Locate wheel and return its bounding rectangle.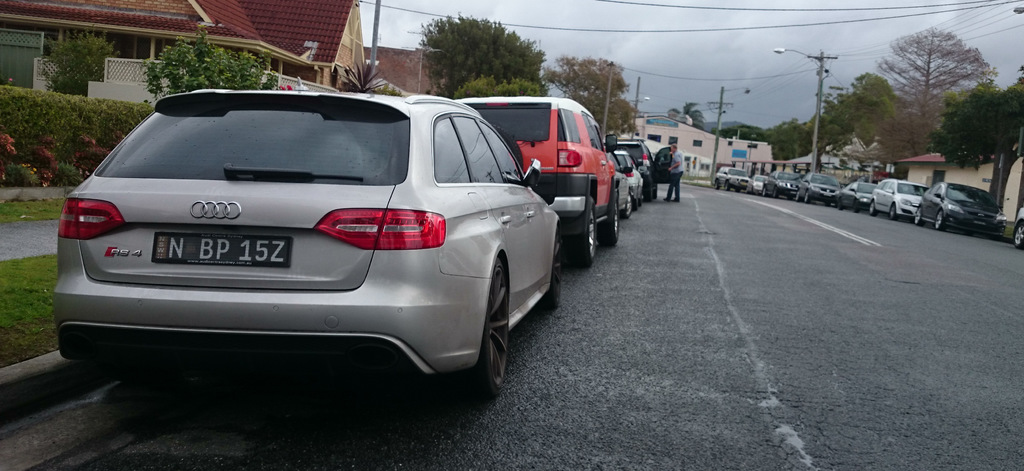
{"x1": 723, "y1": 180, "x2": 727, "y2": 187}.
